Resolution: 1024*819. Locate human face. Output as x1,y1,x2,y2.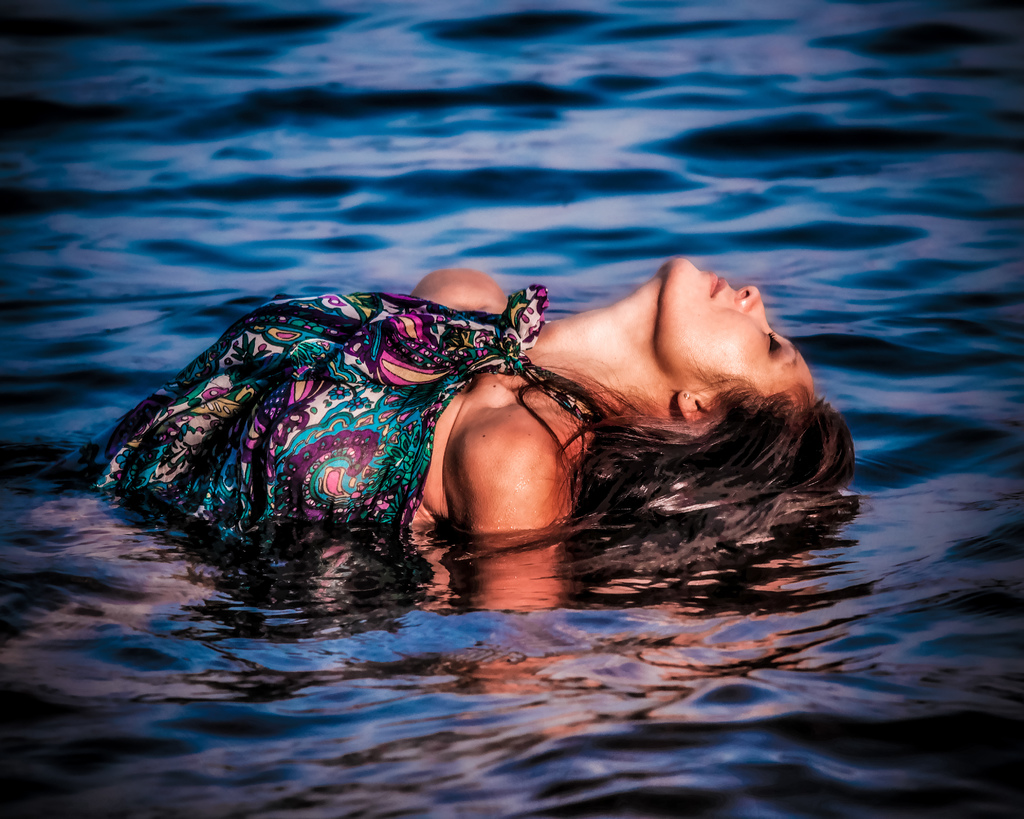
656,258,813,394.
